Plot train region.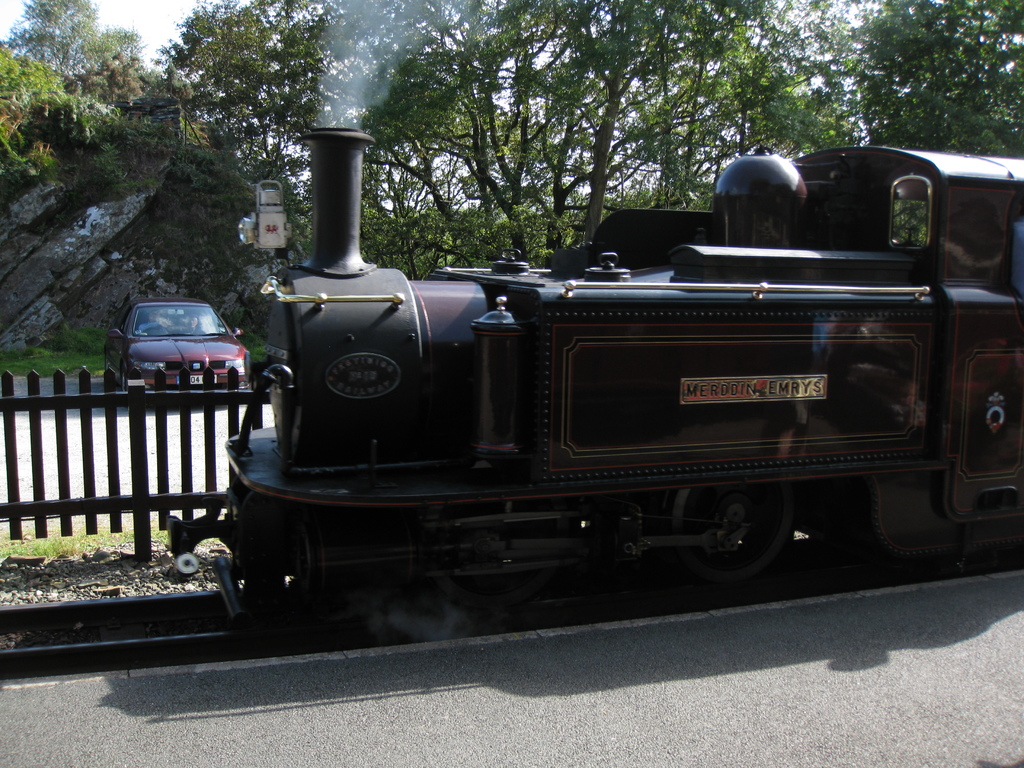
Plotted at crop(165, 128, 1023, 643).
